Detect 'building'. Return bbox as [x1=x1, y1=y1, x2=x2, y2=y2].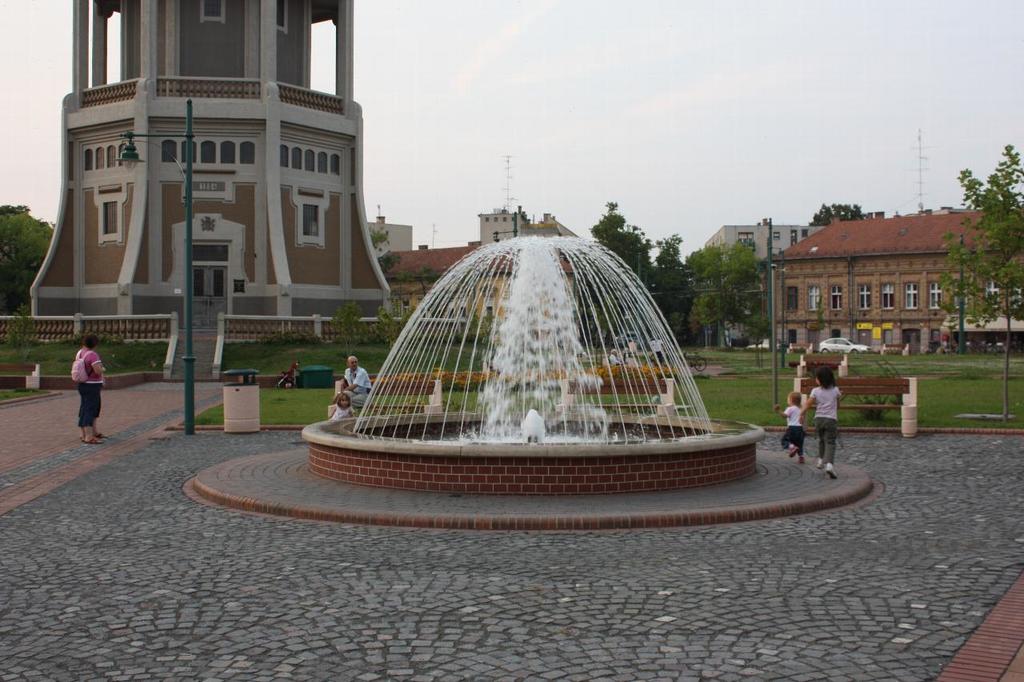
[x1=701, y1=223, x2=823, y2=345].
